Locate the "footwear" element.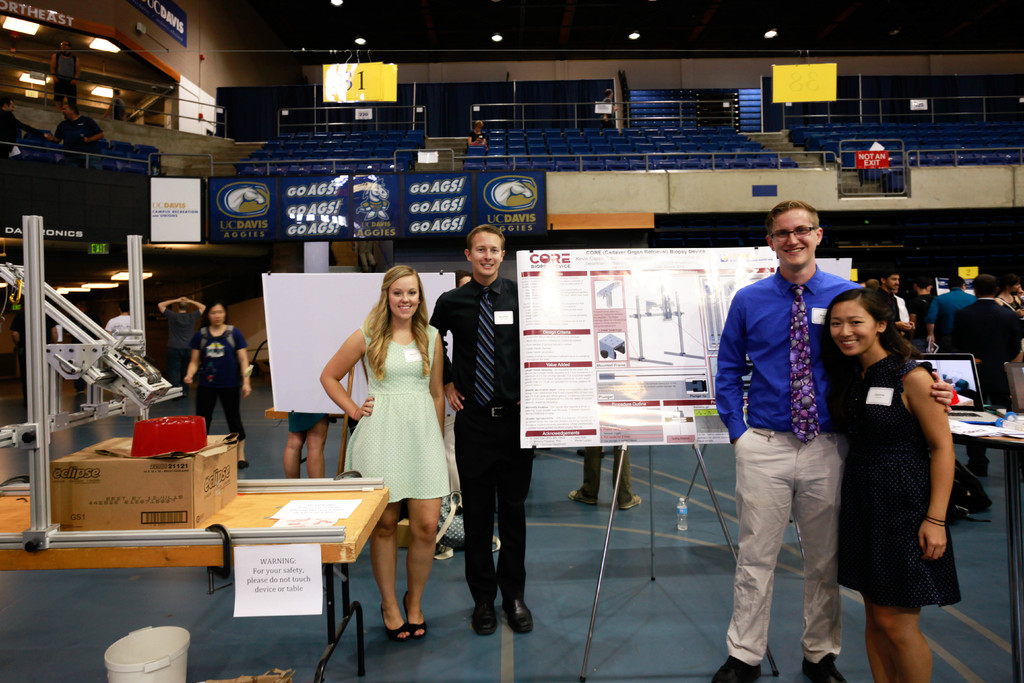
Element bbox: bbox=(407, 593, 429, 641).
